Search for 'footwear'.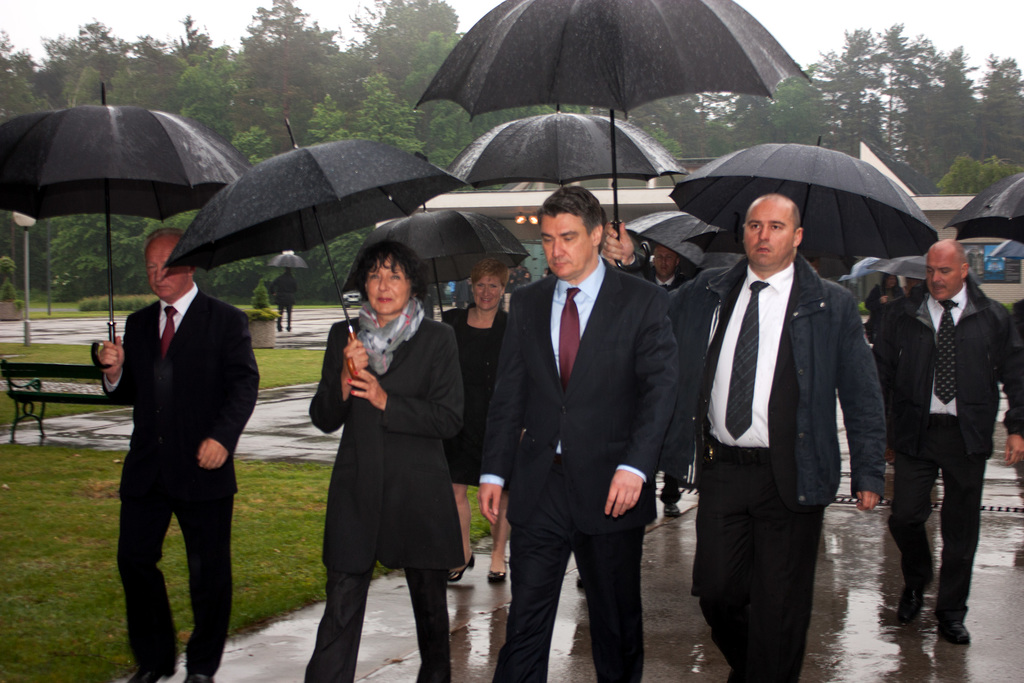
Found at <region>895, 582, 929, 627</region>.
